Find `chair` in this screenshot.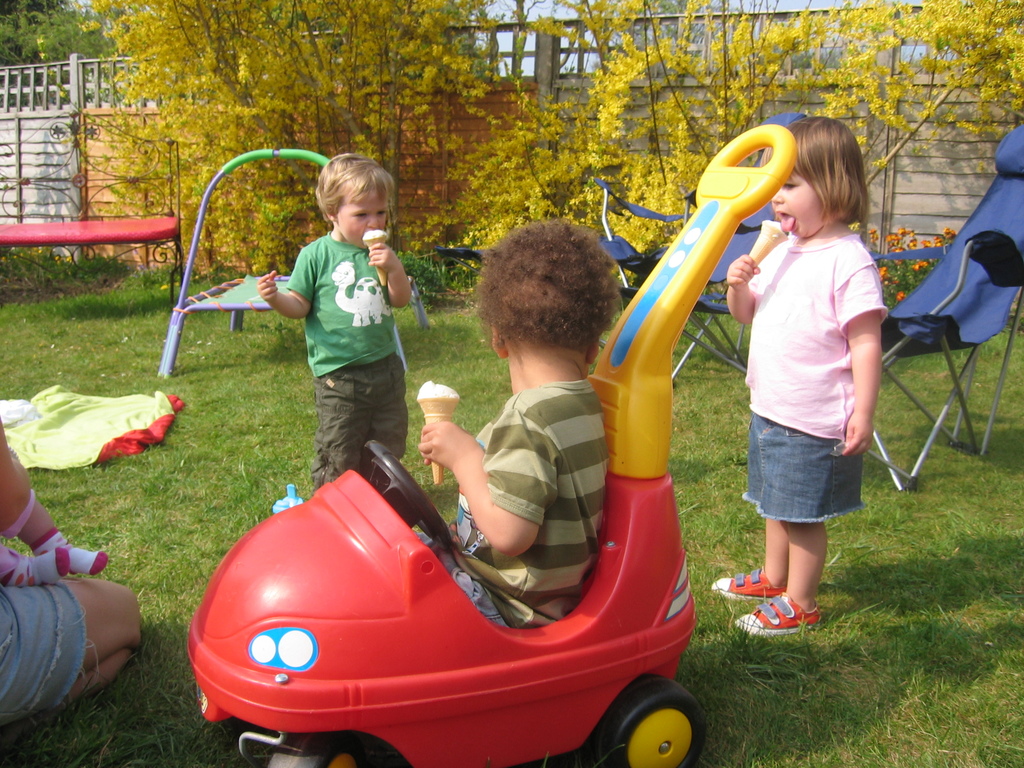
The bounding box for `chair` is (893, 172, 1008, 492).
